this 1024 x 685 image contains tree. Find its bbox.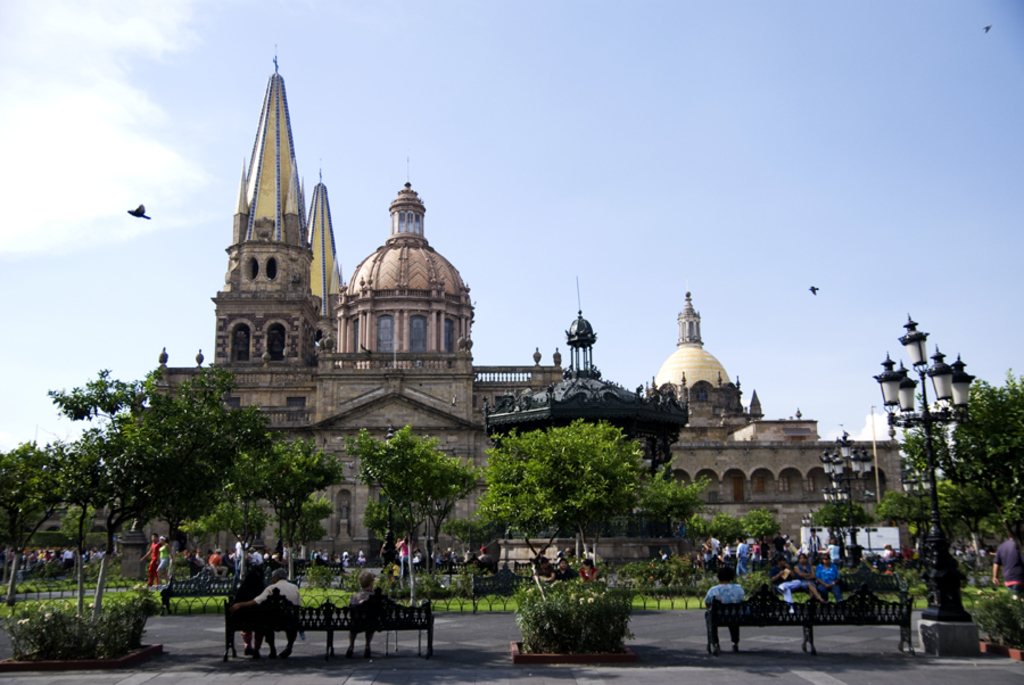
x1=699 y1=507 x2=736 y2=539.
